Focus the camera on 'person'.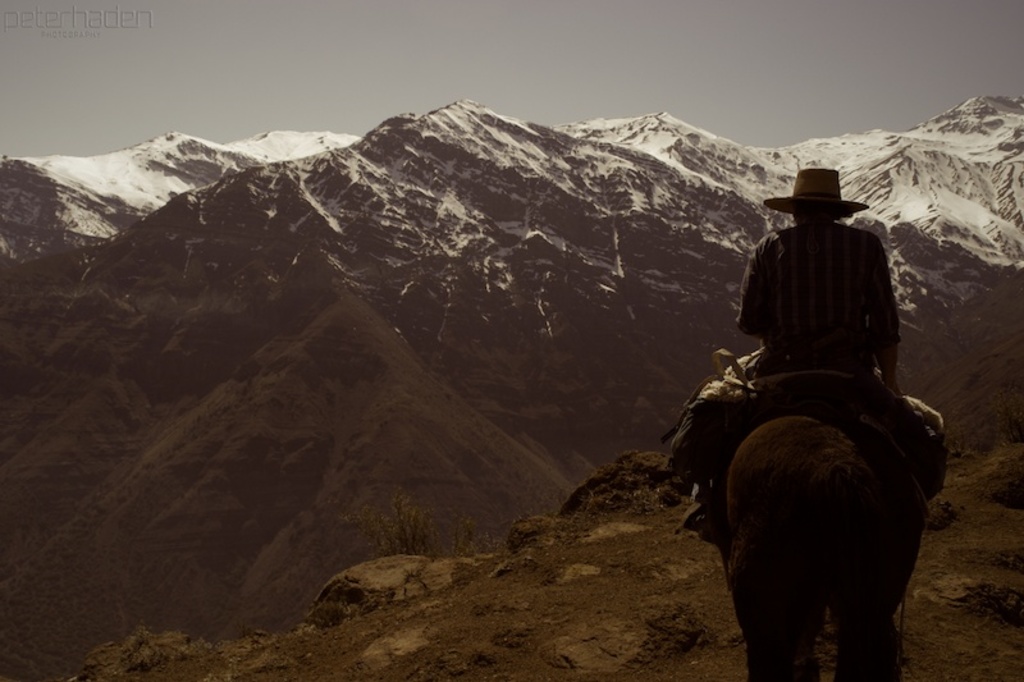
Focus region: select_region(662, 174, 945, 498).
